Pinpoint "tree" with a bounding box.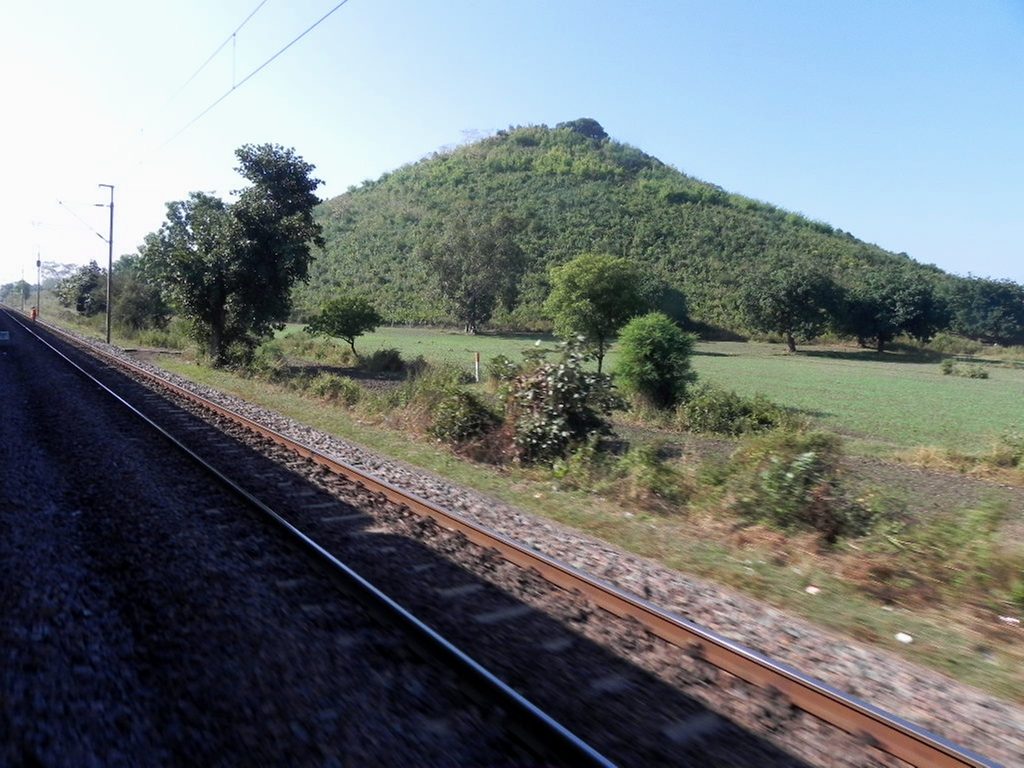
[x1=601, y1=314, x2=721, y2=402].
